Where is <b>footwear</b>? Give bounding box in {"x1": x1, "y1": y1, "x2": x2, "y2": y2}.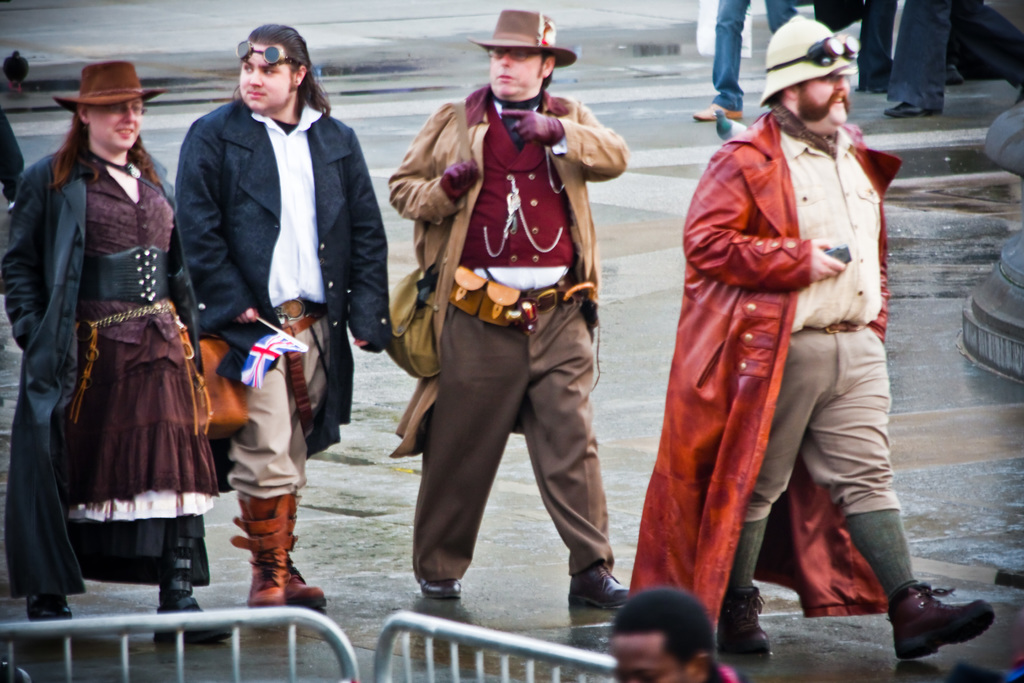
{"x1": 712, "y1": 588, "x2": 774, "y2": 657}.
